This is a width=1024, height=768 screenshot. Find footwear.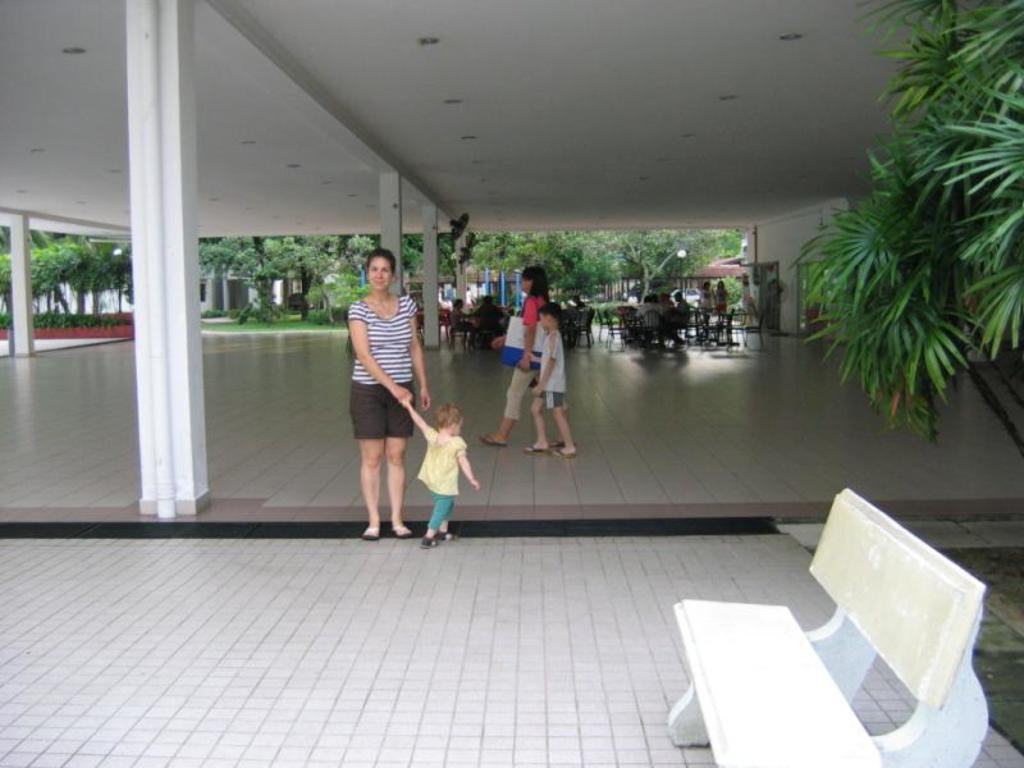
Bounding box: {"left": 356, "top": 521, "right": 385, "bottom": 543}.
